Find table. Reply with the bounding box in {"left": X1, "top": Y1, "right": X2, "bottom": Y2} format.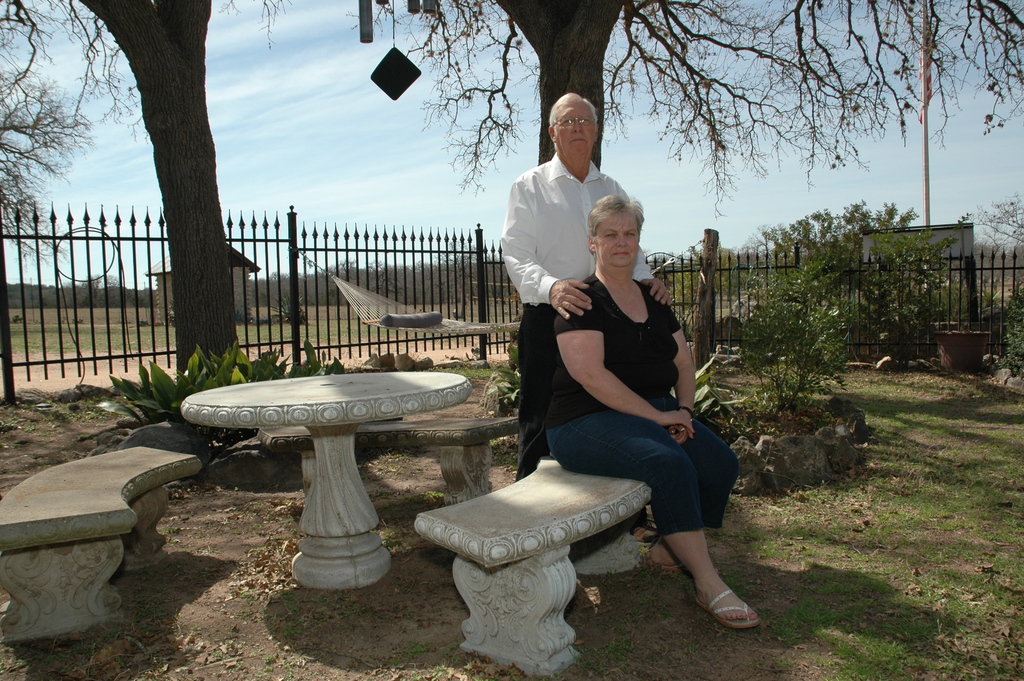
{"left": 140, "top": 356, "right": 525, "bottom": 583}.
